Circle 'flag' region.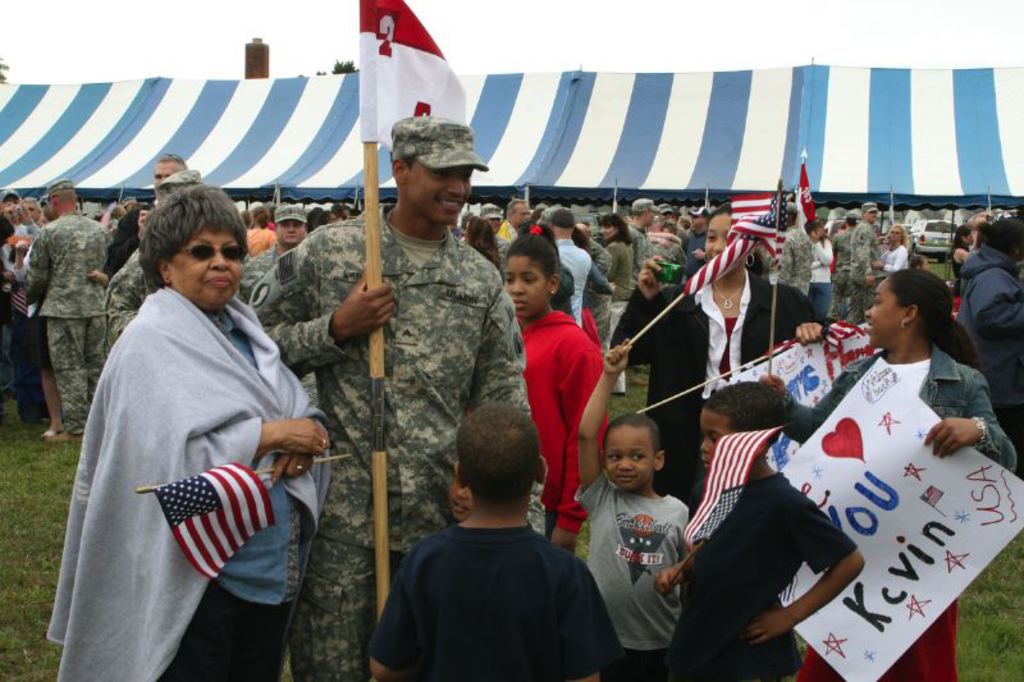
Region: crop(796, 155, 822, 241).
